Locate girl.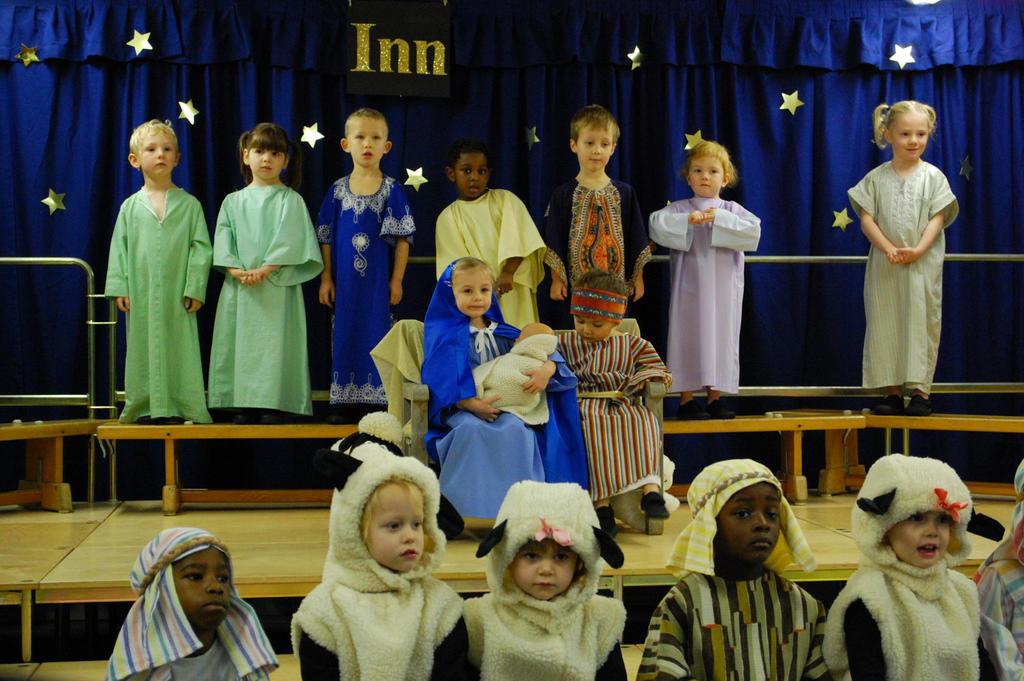
Bounding box: [287, 410, 465, 680].
